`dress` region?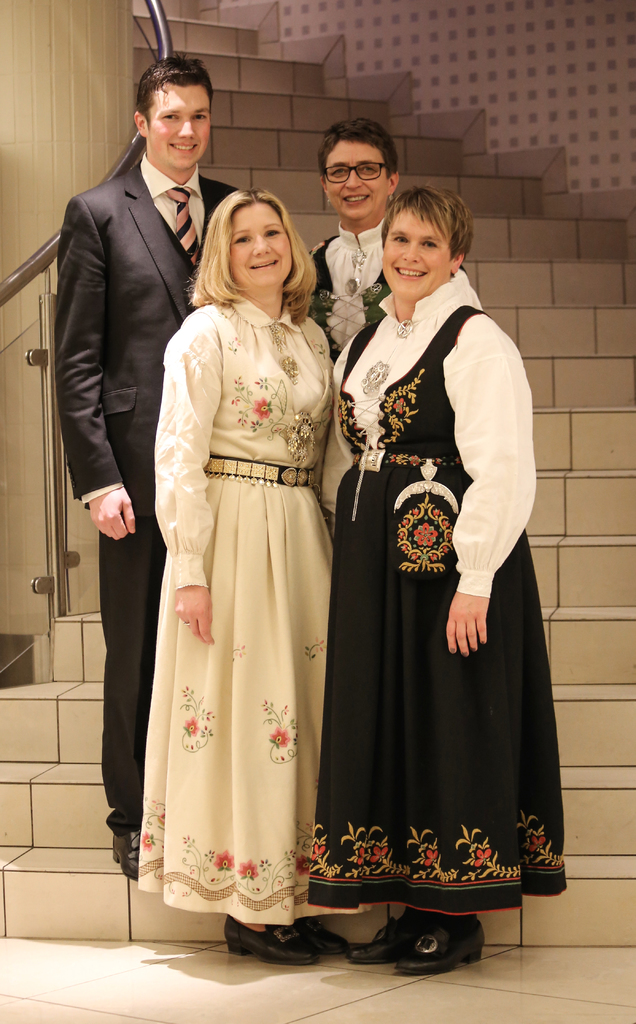
309/271/564/915
